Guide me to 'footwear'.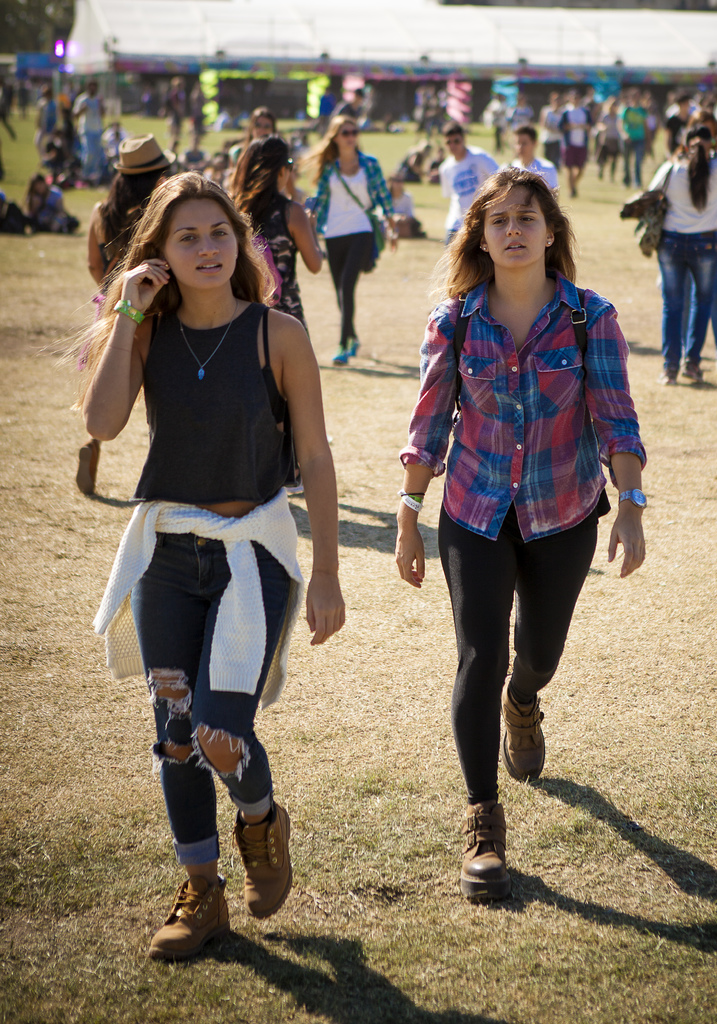
Guidance: 326:344:346:364.
